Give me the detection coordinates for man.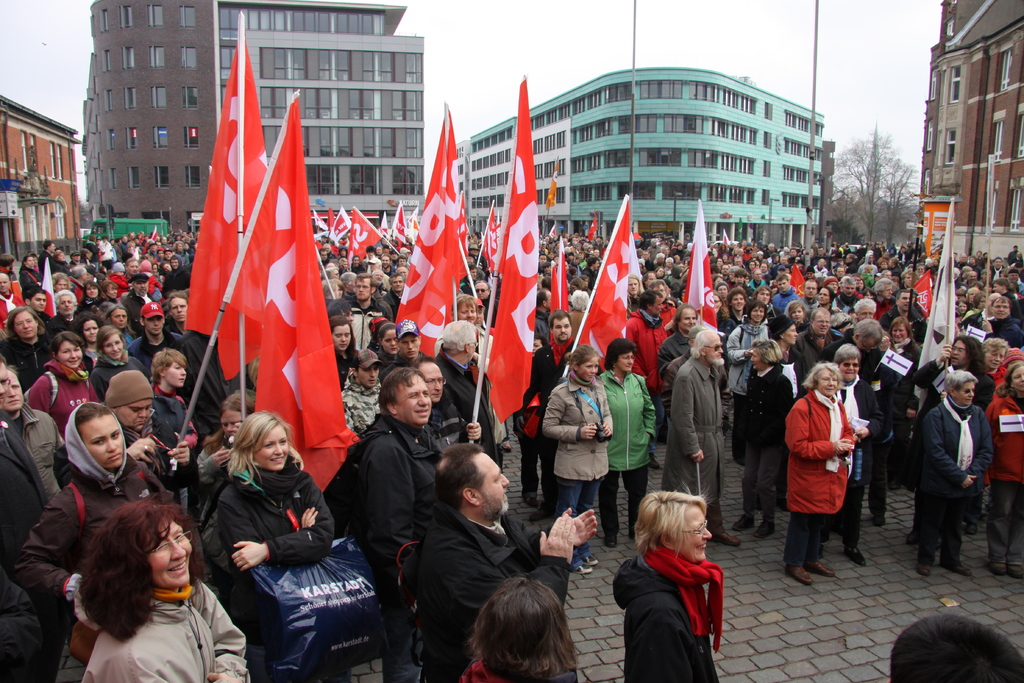
box(0, 273, 22, 338).
